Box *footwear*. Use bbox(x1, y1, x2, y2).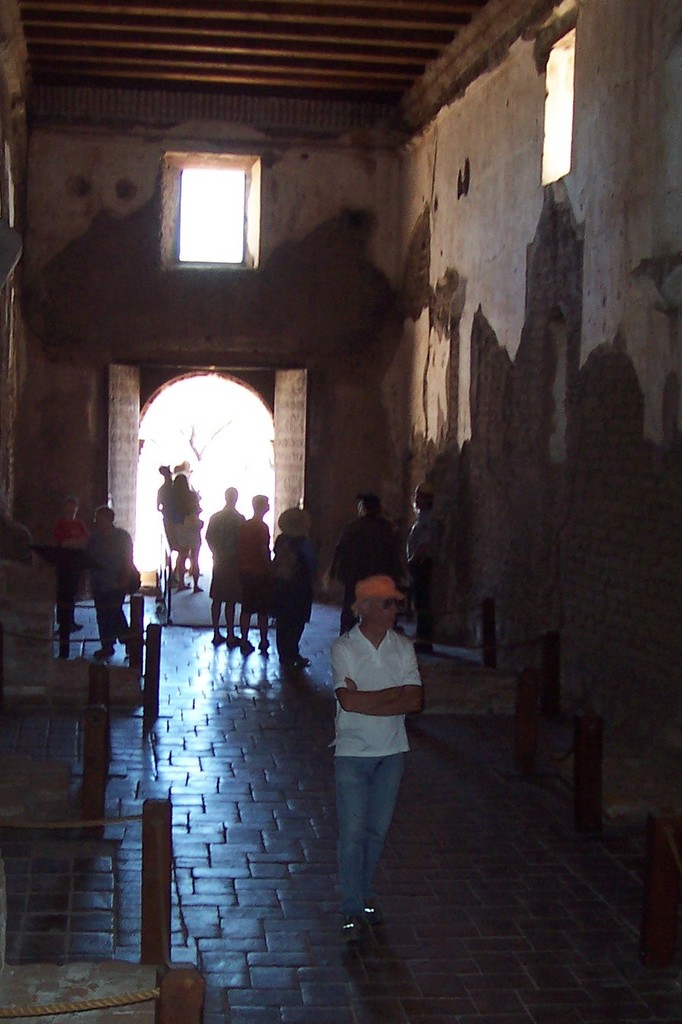
bbox(241, 641, 253, 656).
